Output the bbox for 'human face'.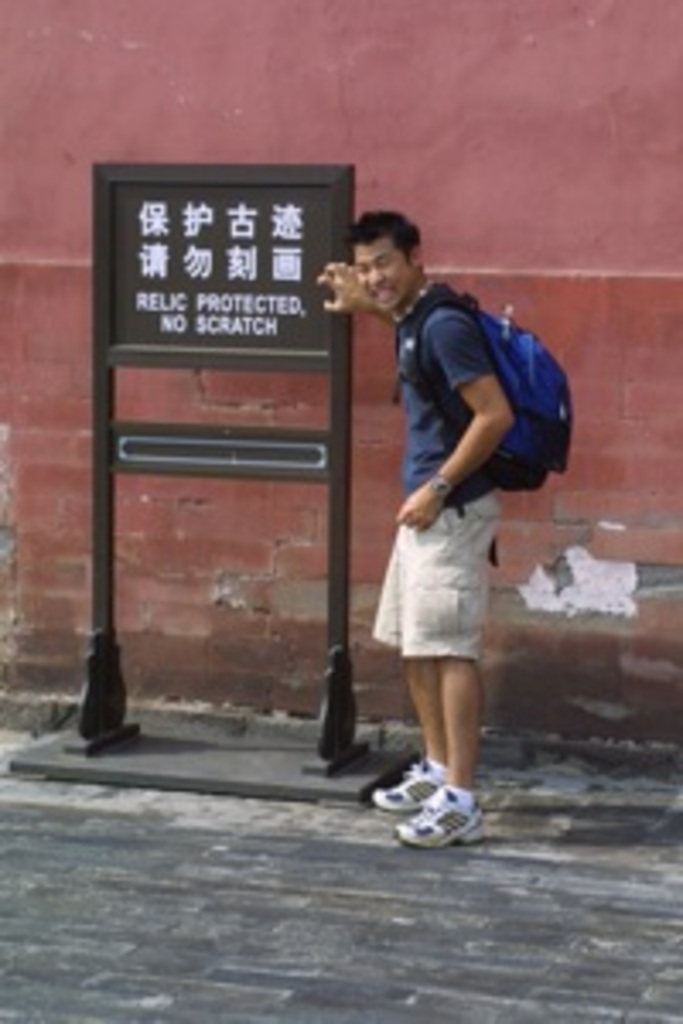
(342, 225, 410, 307).
